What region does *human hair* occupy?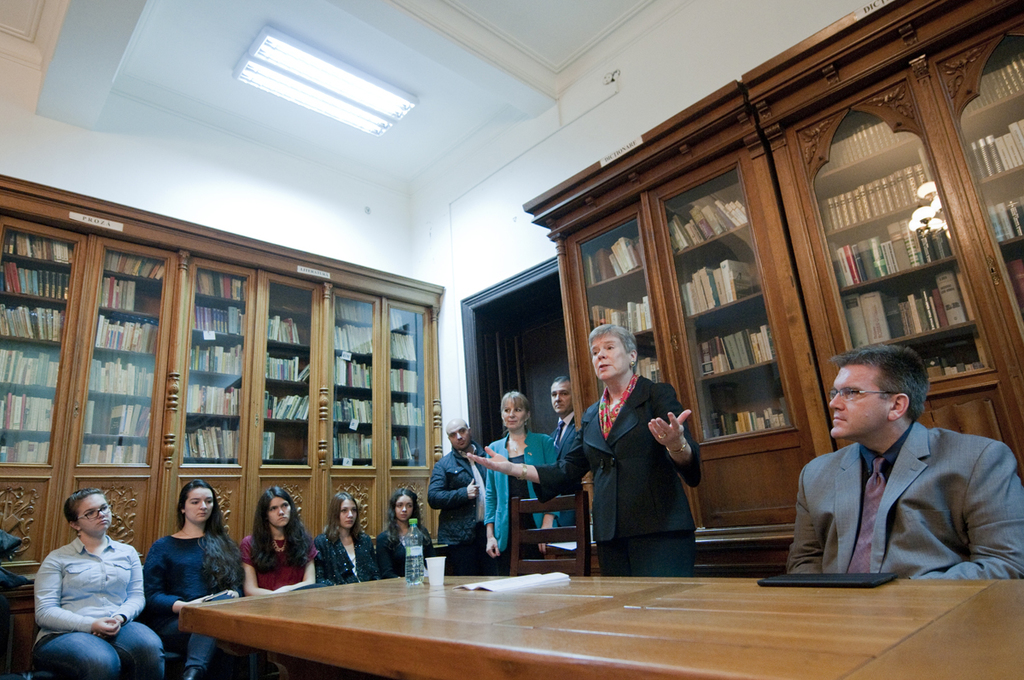
box=[324, 491, 361, 545].
